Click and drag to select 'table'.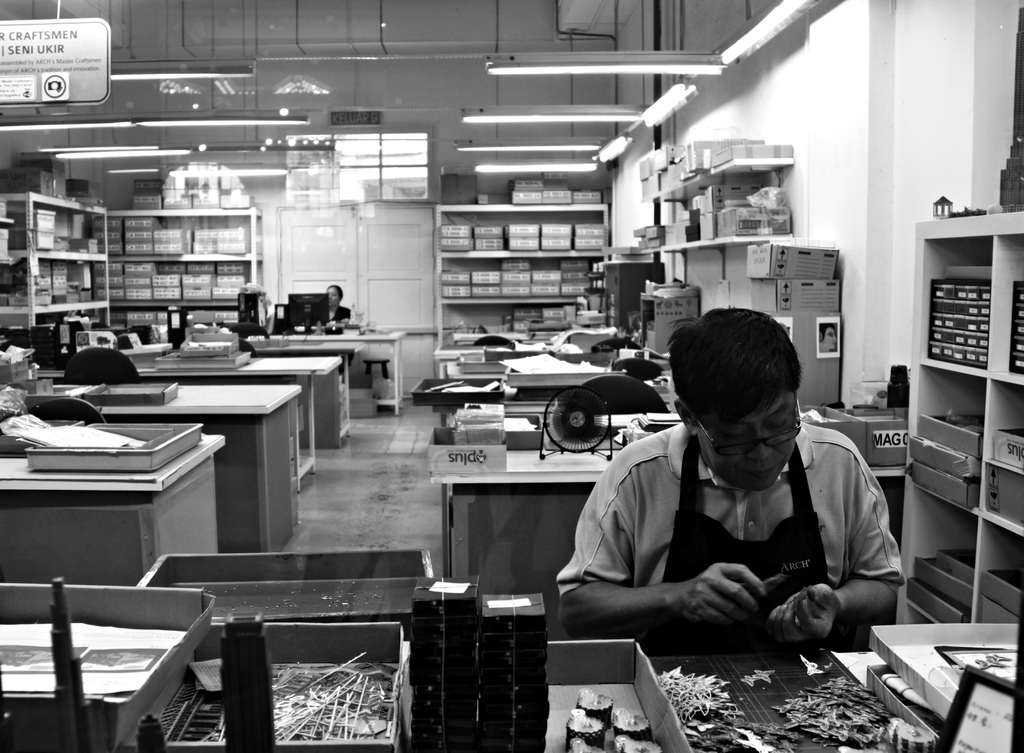
Selection: box=[28, 361, 363, 596].
